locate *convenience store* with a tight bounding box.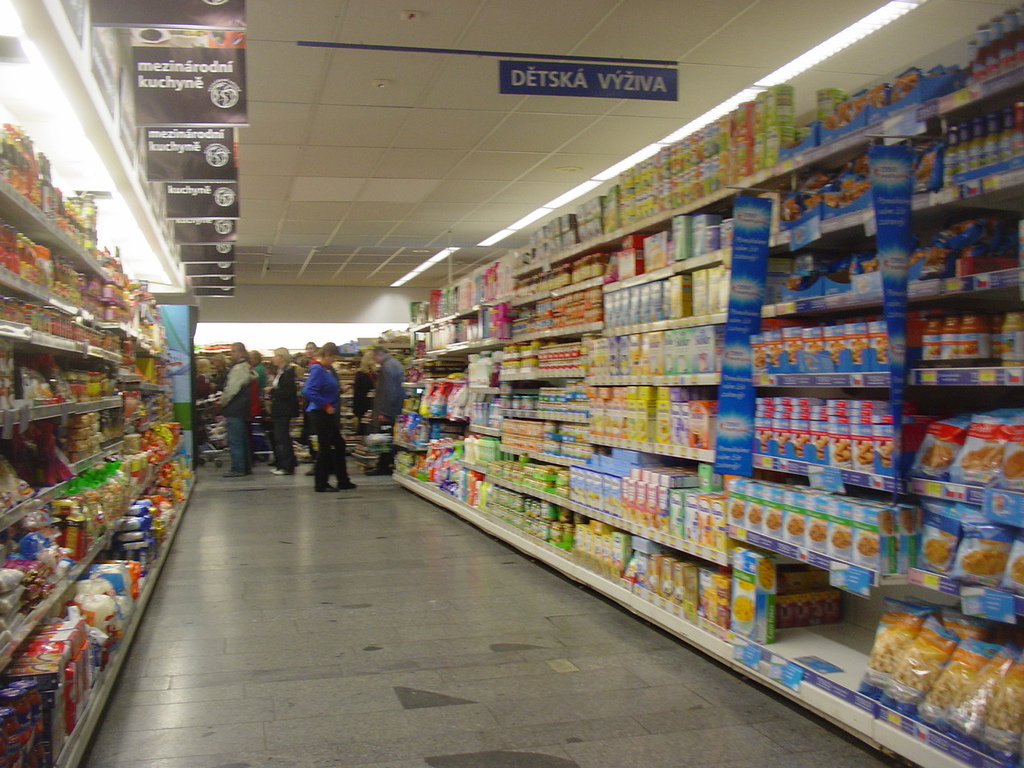
left=0, top=0, right=1023, bottom=767.
